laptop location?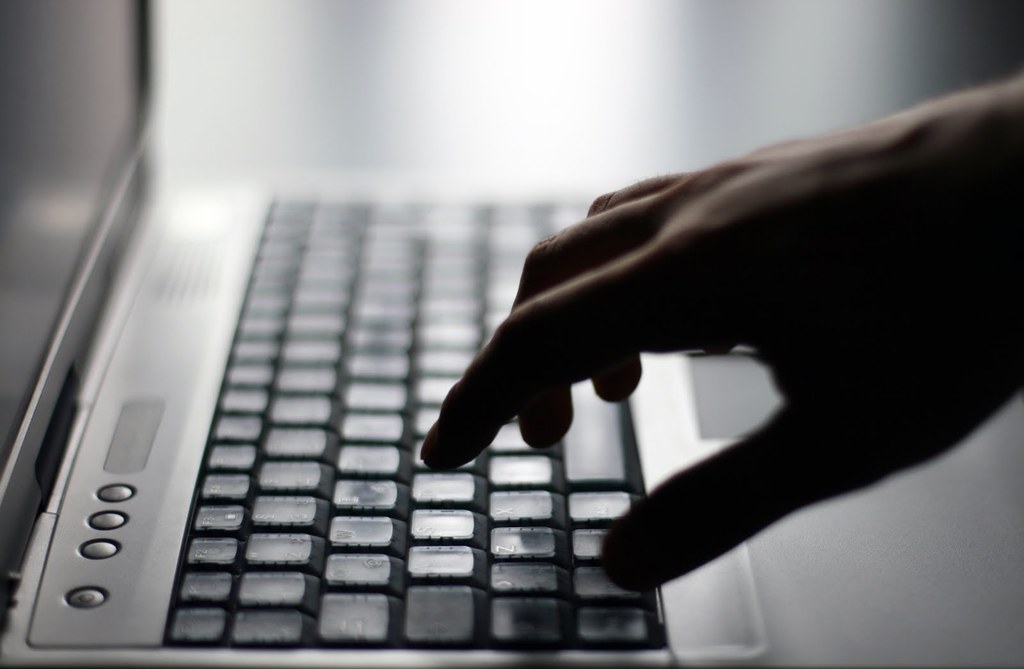
box(0, 1, 769, 668)
